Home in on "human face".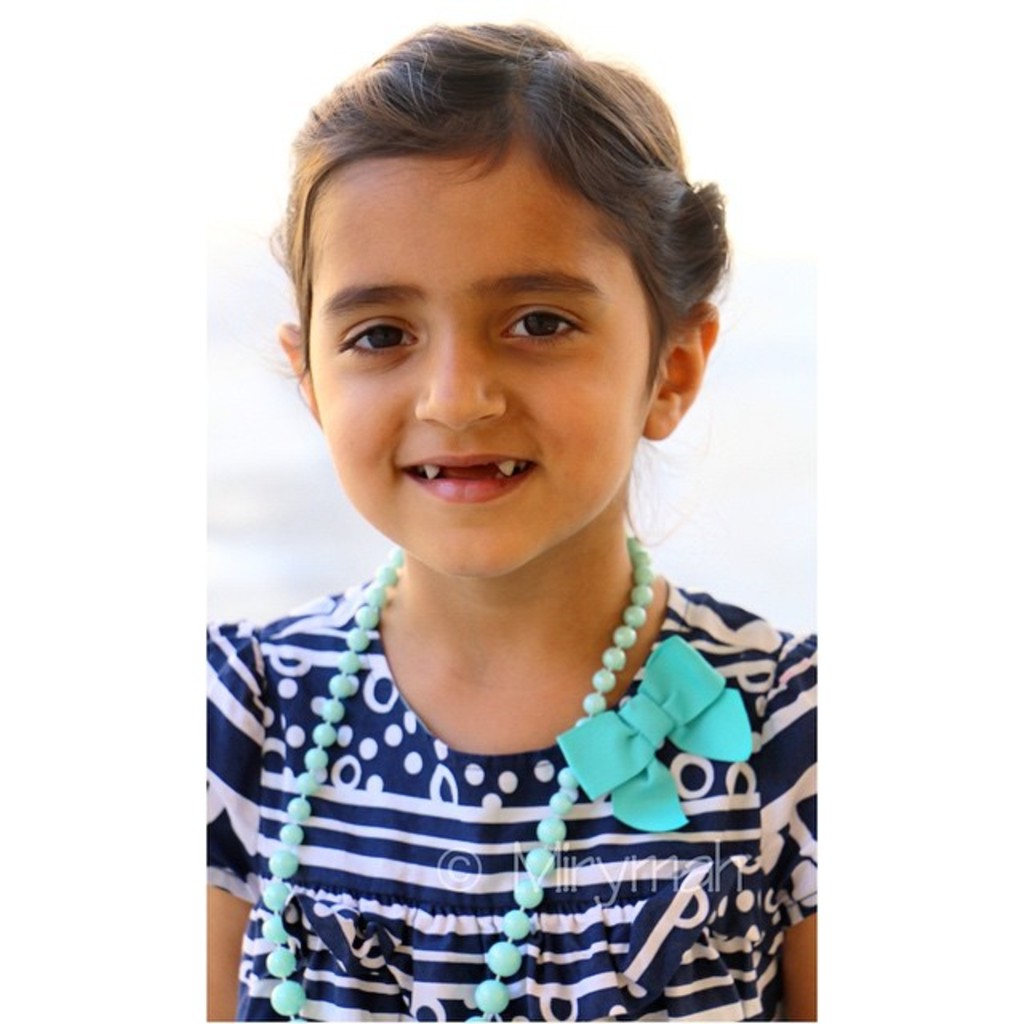
Homed in at BBox(309, 149, 656, 576).
